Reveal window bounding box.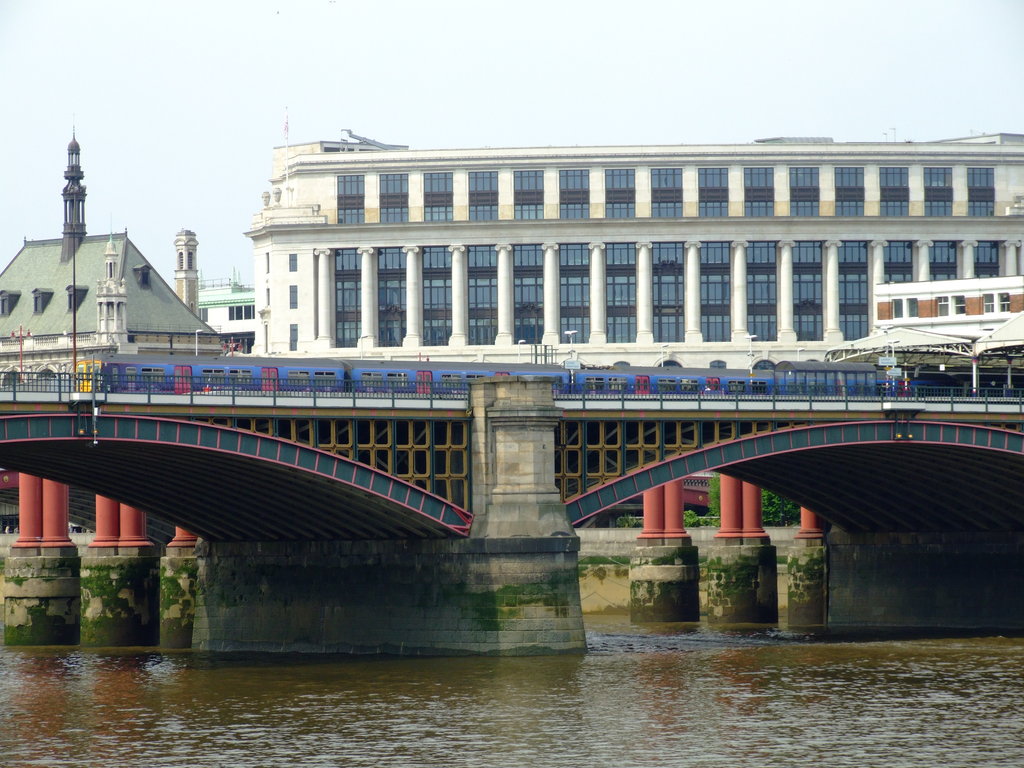
Revealed: pyautogui.locateOnScreen(287, 284, 296, 310).
